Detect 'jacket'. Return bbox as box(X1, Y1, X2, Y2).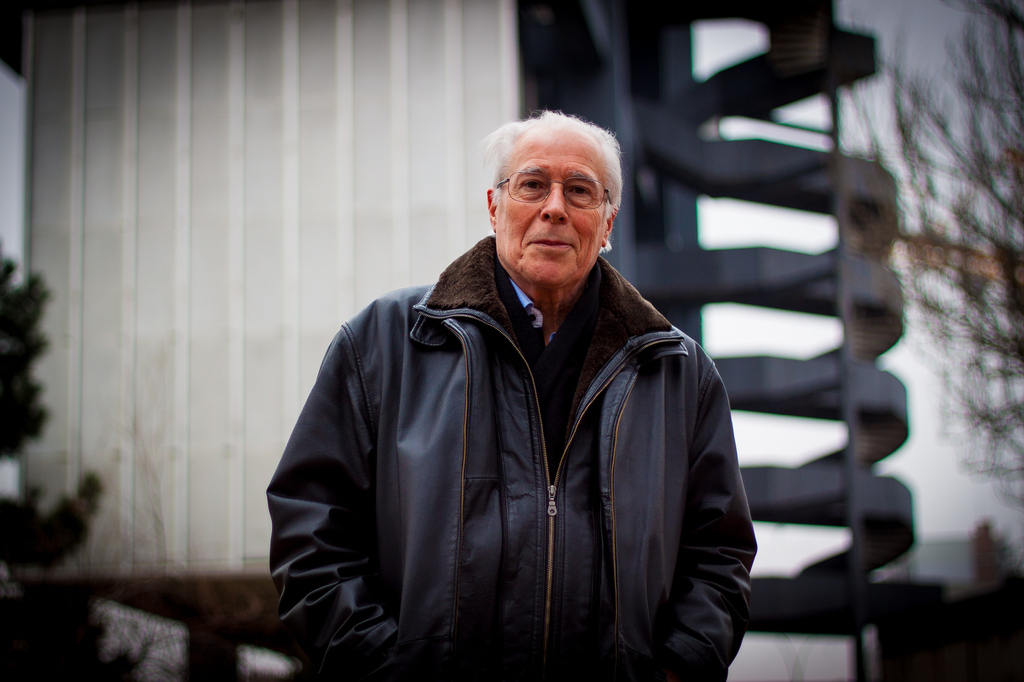
box(277, 191, 764, 681).
